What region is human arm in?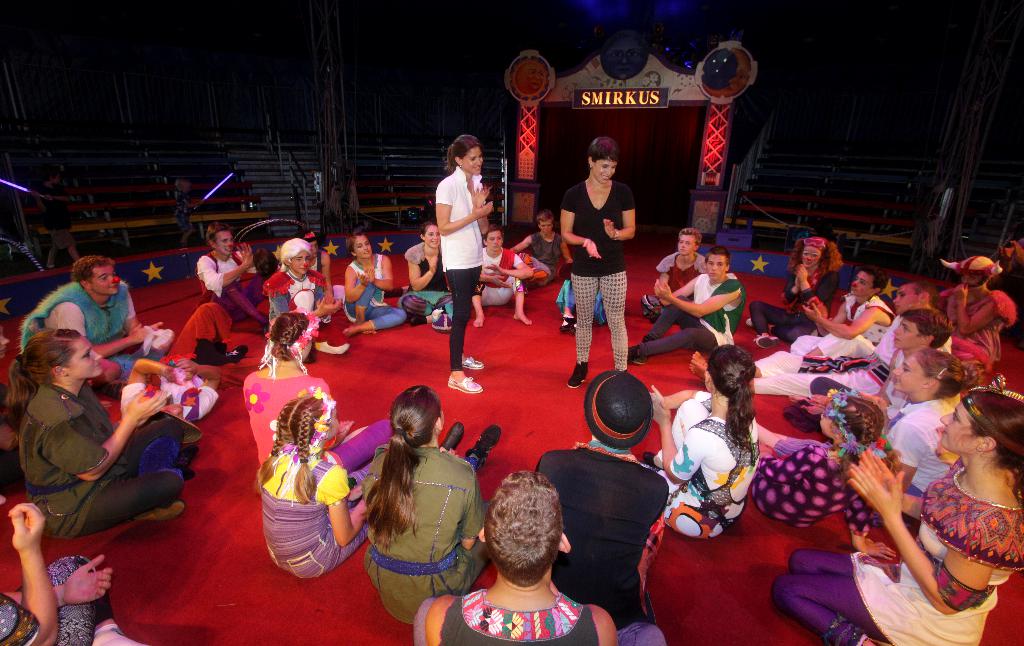
x1=326, y1=465, x2=373, y2=549.
